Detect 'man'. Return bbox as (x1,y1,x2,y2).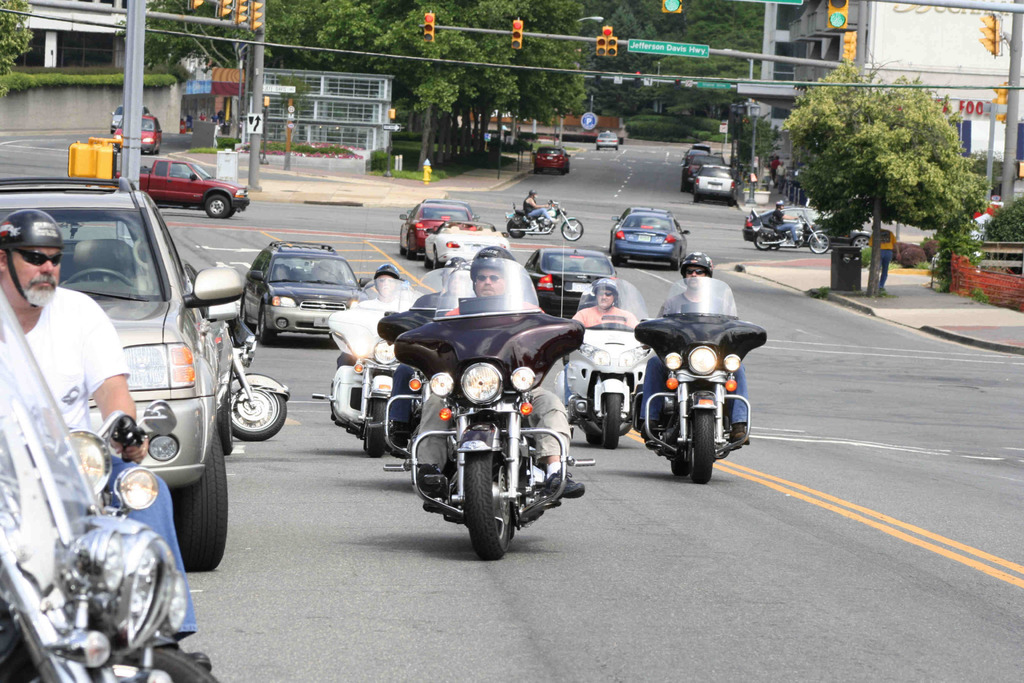
(522,189,560,231).
